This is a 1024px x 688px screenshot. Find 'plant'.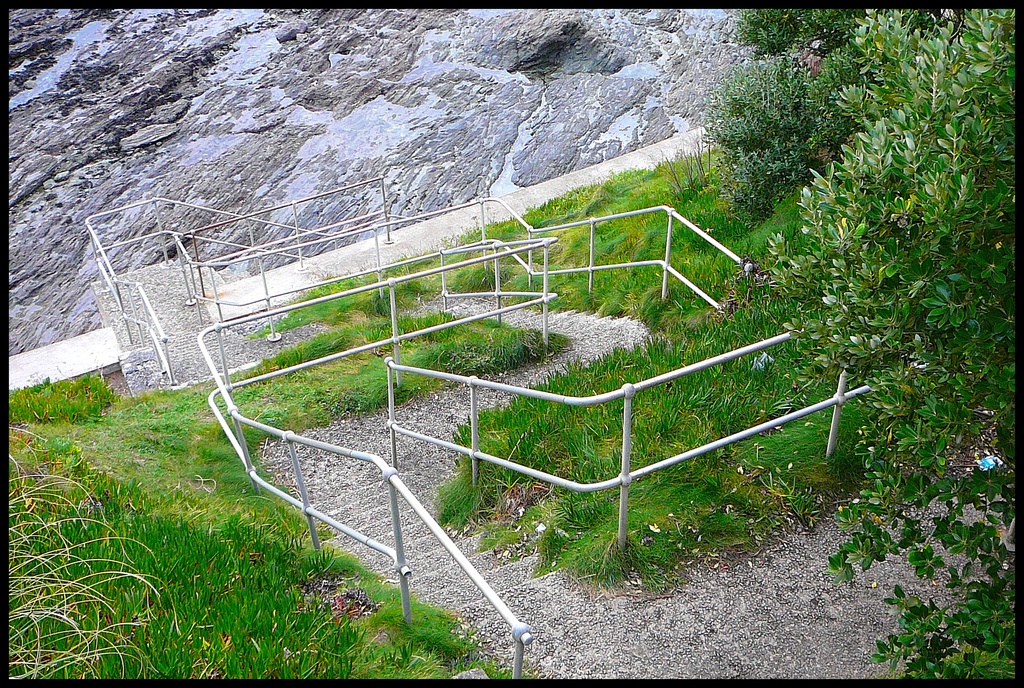
Bounding box: bbox(813, 449, 1018, 685).
